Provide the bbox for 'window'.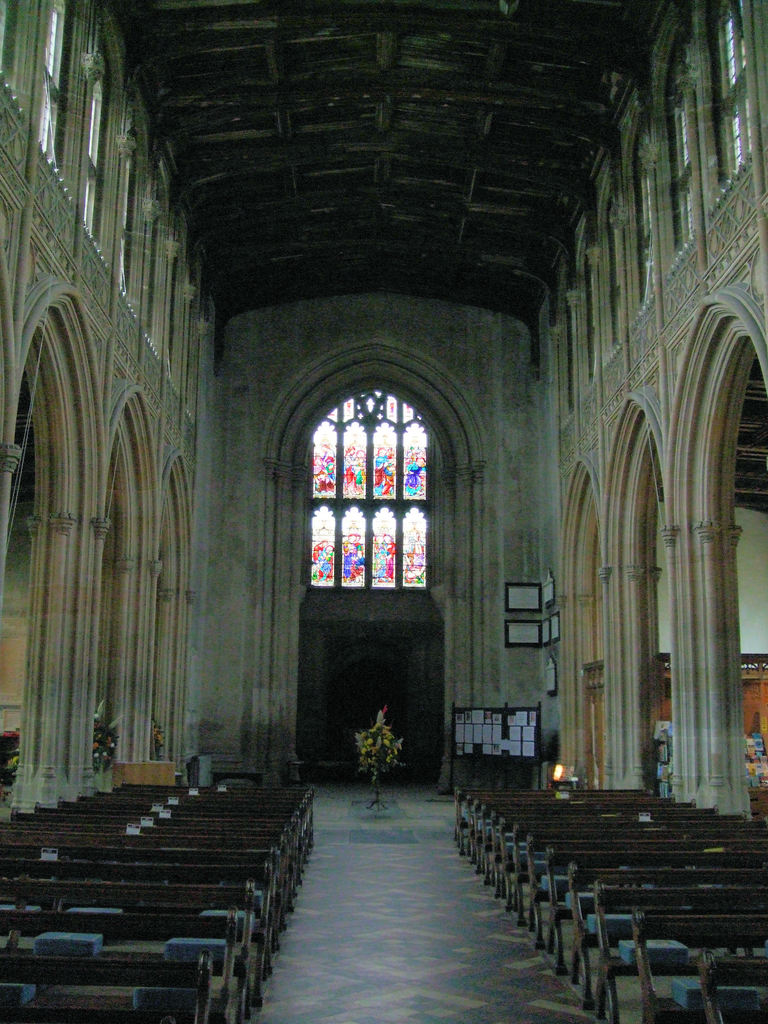
bbox=(312, 388, 435, 589).
